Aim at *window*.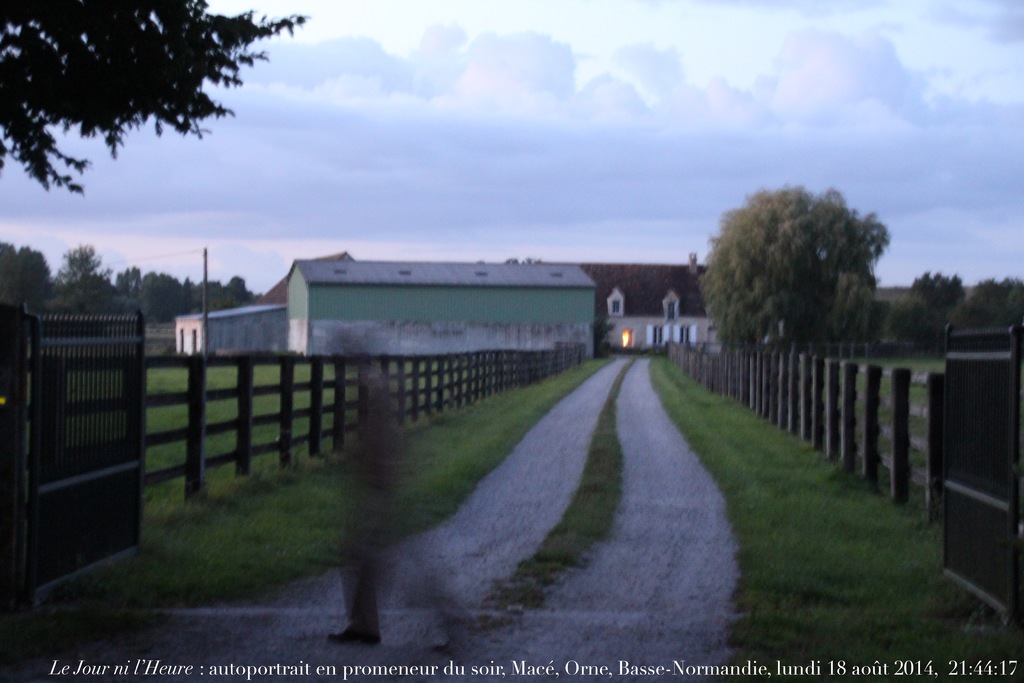
Aimed at bbox(611, 297, 622, 315).
